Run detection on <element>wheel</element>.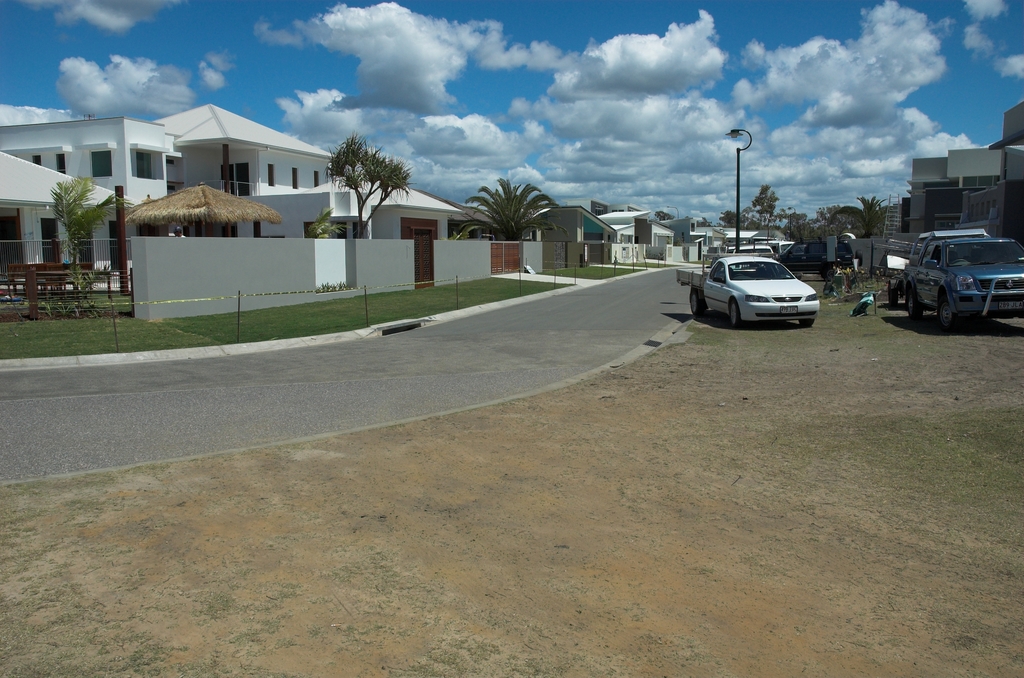
Result: x1=887, y1=275, x2=897, y2=306.
